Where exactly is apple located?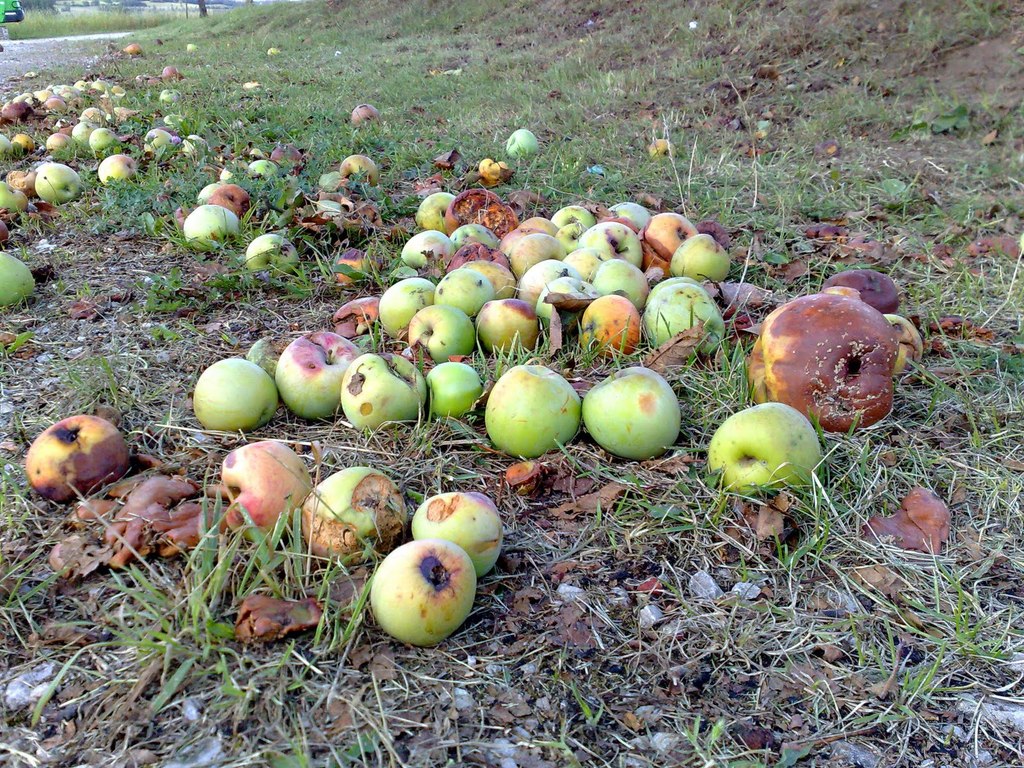
Its bounding box is (x1=160, y1=87, x2=180, y2=102).
